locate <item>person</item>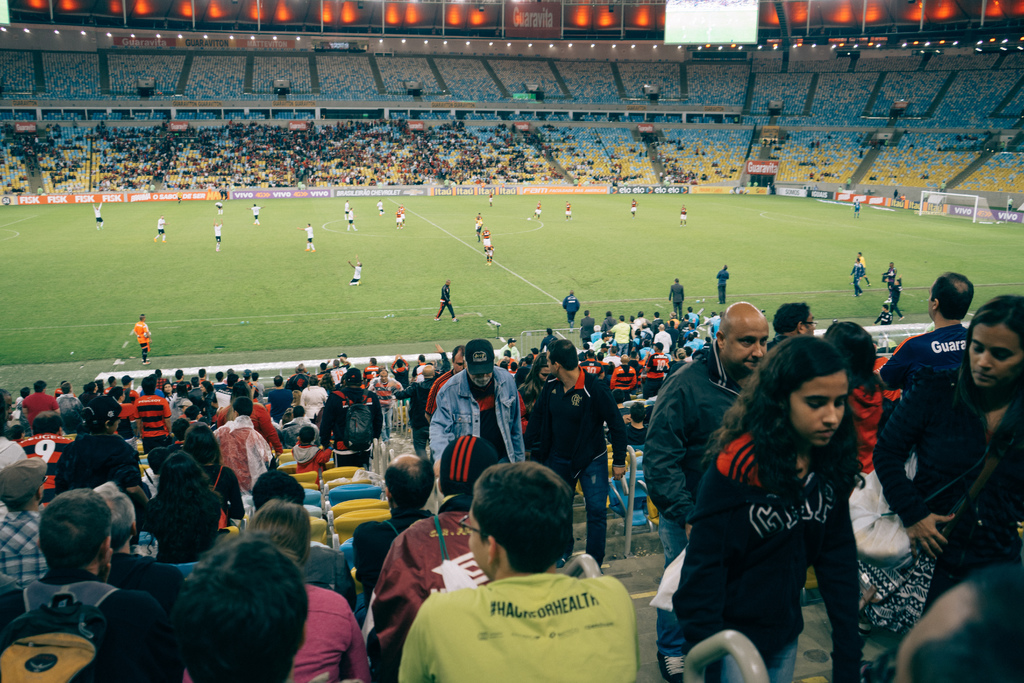
[x1=484, y1=230, x2=492, y2=265]
